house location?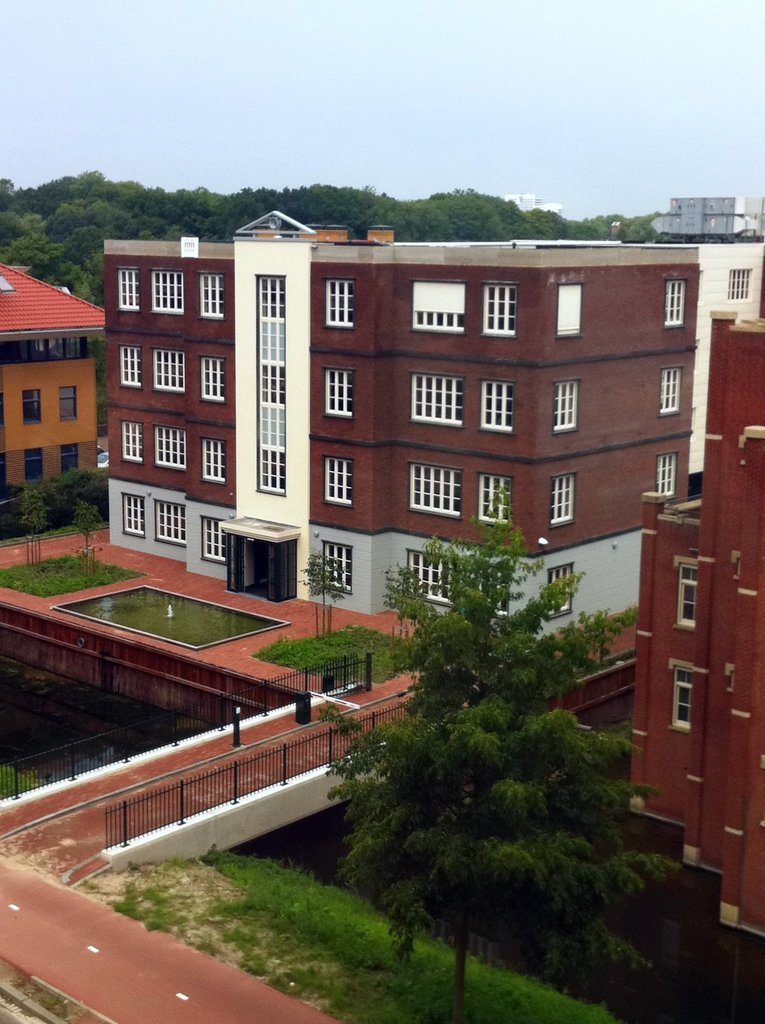
BBox(0, 253, 113, 536)
